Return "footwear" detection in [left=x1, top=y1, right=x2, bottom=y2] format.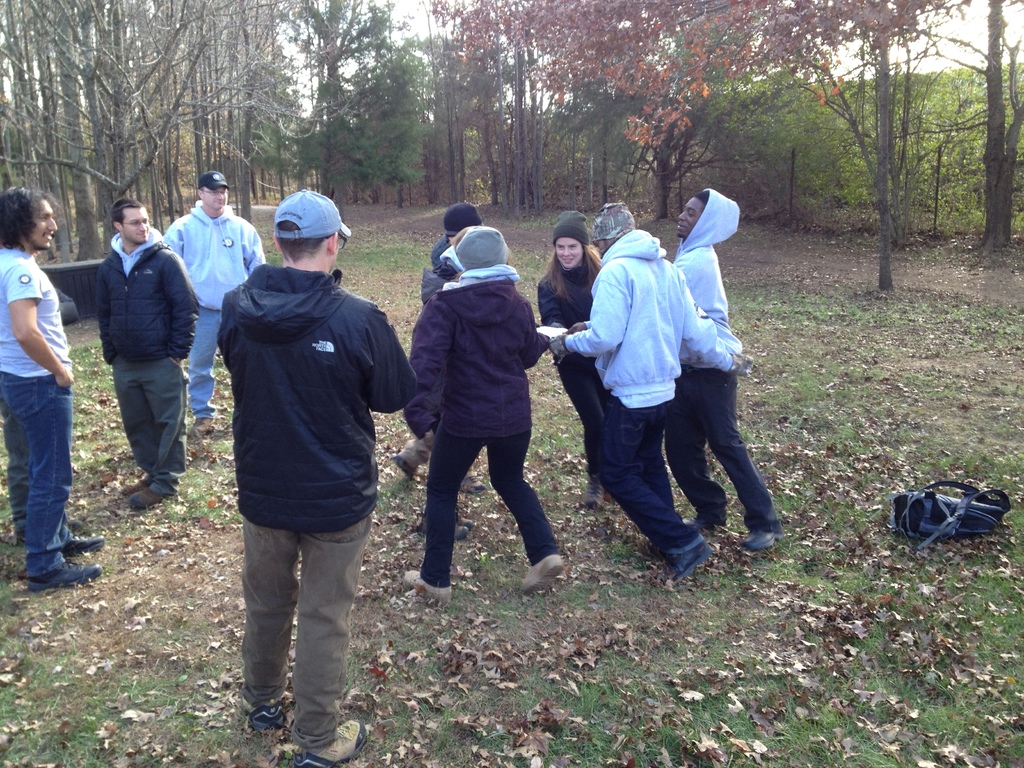
[left=520, top=554, right=564, bottom=602].
